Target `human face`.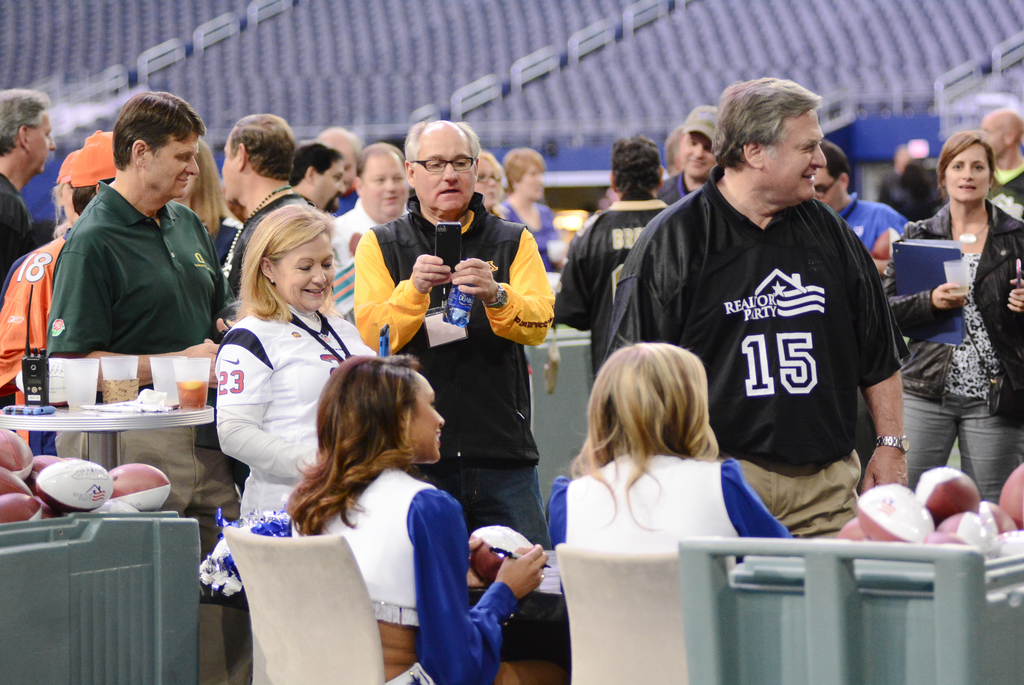
Target region: [522, 165, 545, 202].
